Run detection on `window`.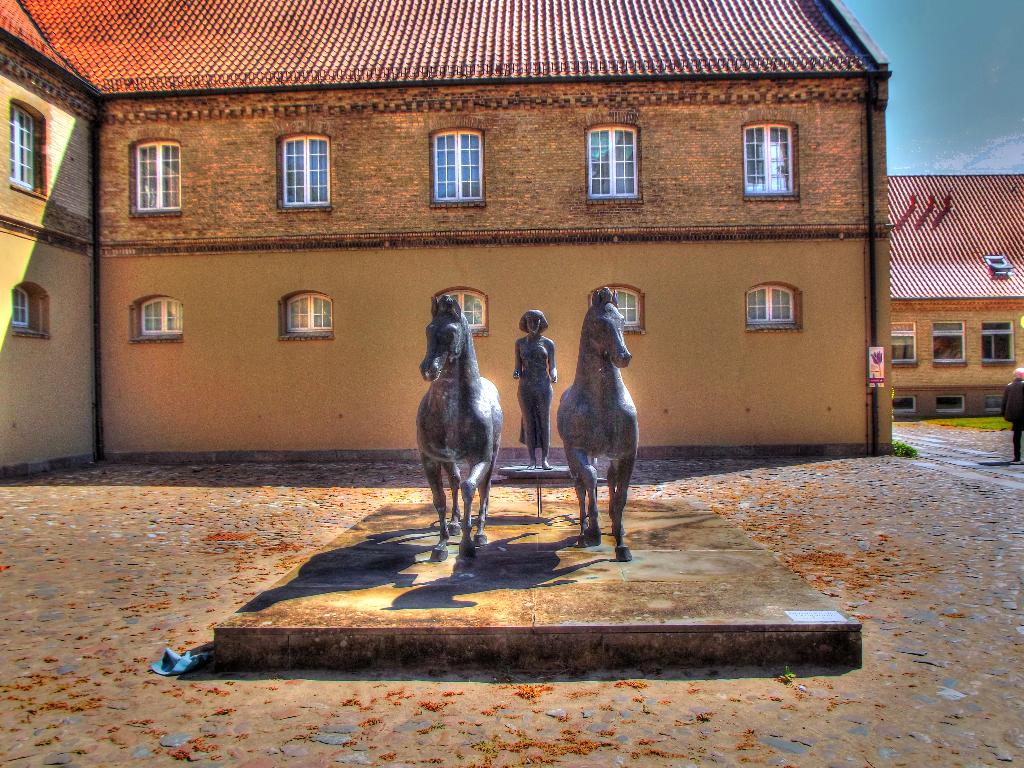
Result: {"left": 132, "top": 139, "right": 179, "bottom": 215}.
